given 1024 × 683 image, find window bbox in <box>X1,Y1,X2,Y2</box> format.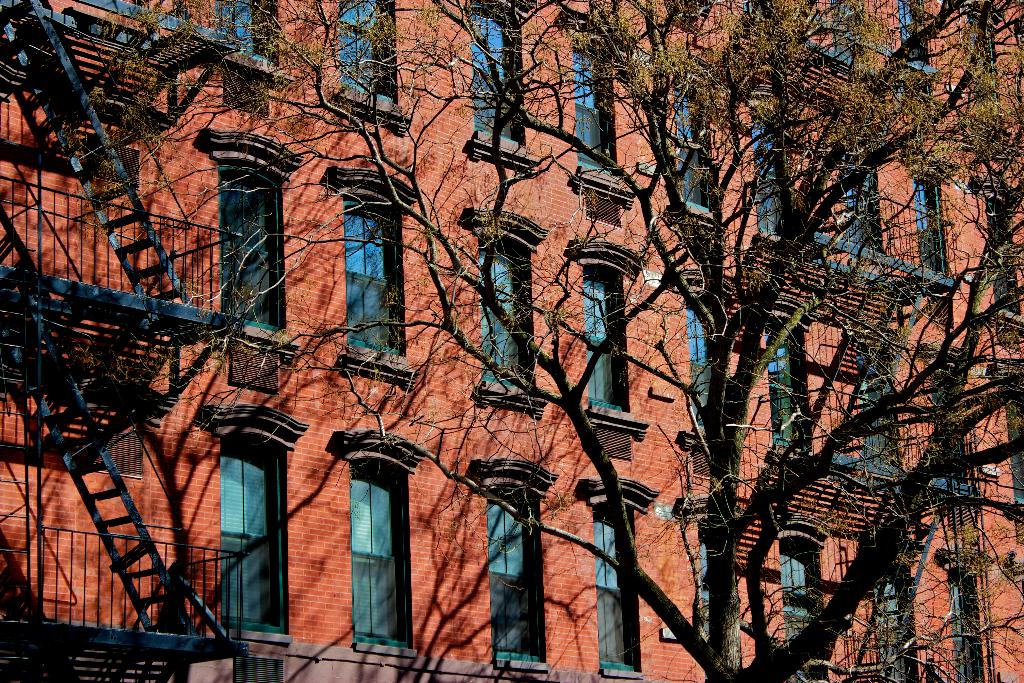
<box>918,173,946,279</box>.
